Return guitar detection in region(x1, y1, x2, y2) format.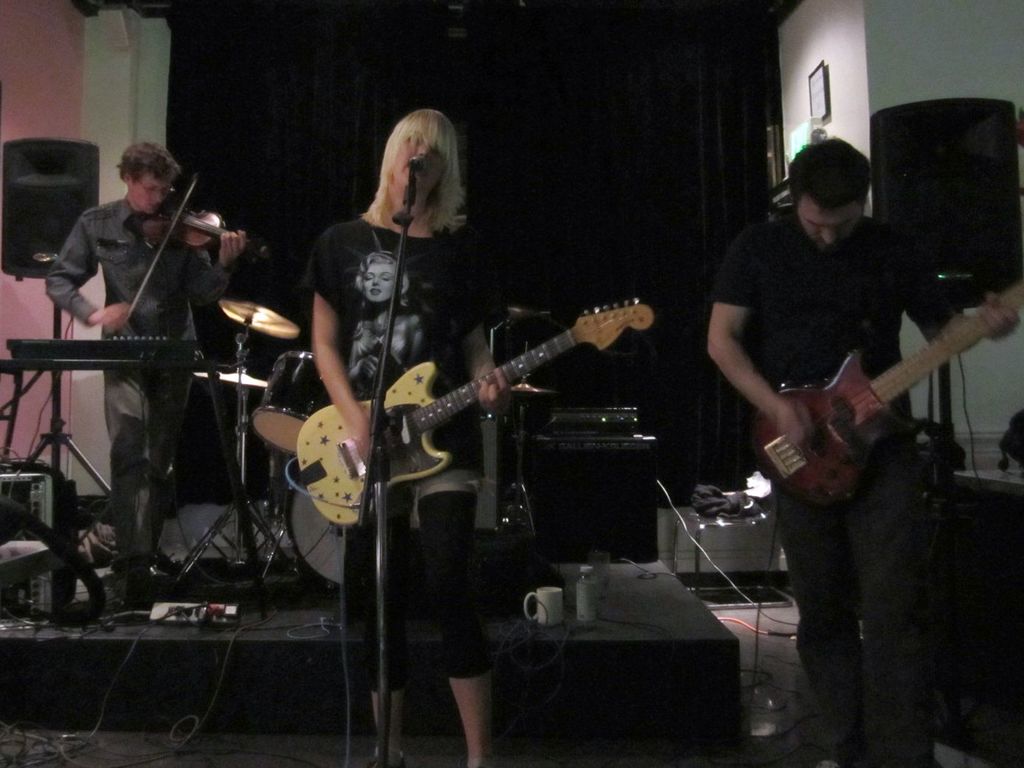
region(294, 292, 653, 524).
